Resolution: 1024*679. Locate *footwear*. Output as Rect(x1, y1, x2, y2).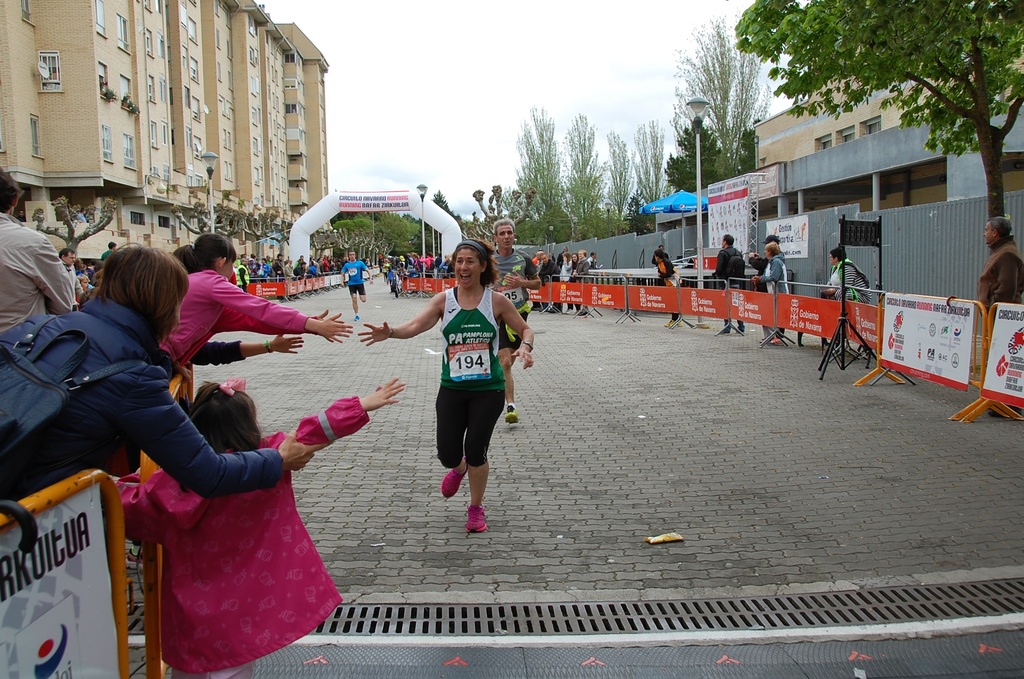
Rect(467, 504, 486, 534).
